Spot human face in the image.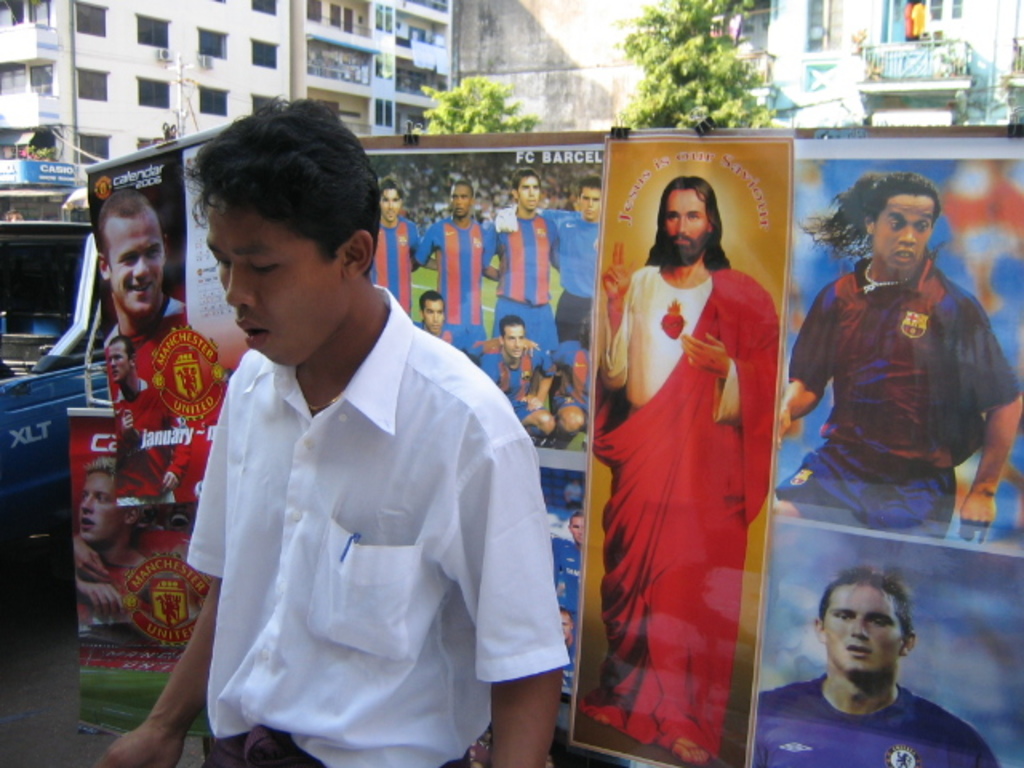
human face found at bbox(874, 198, 930, 274).
